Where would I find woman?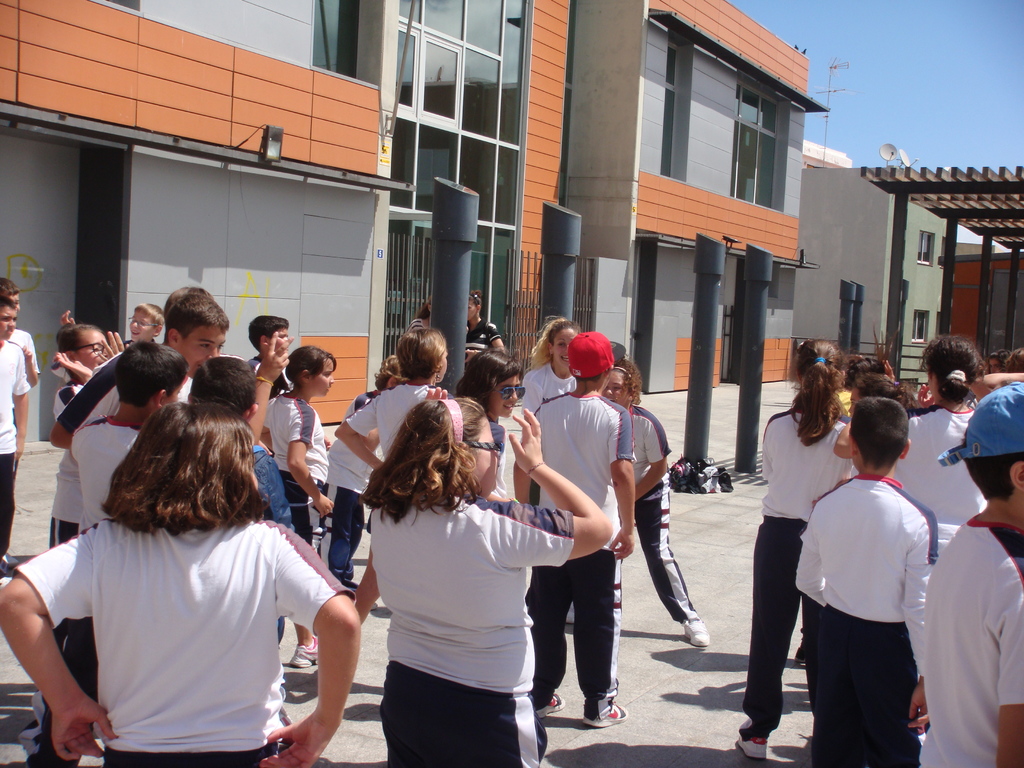
At (0, 394, 358, 767).
